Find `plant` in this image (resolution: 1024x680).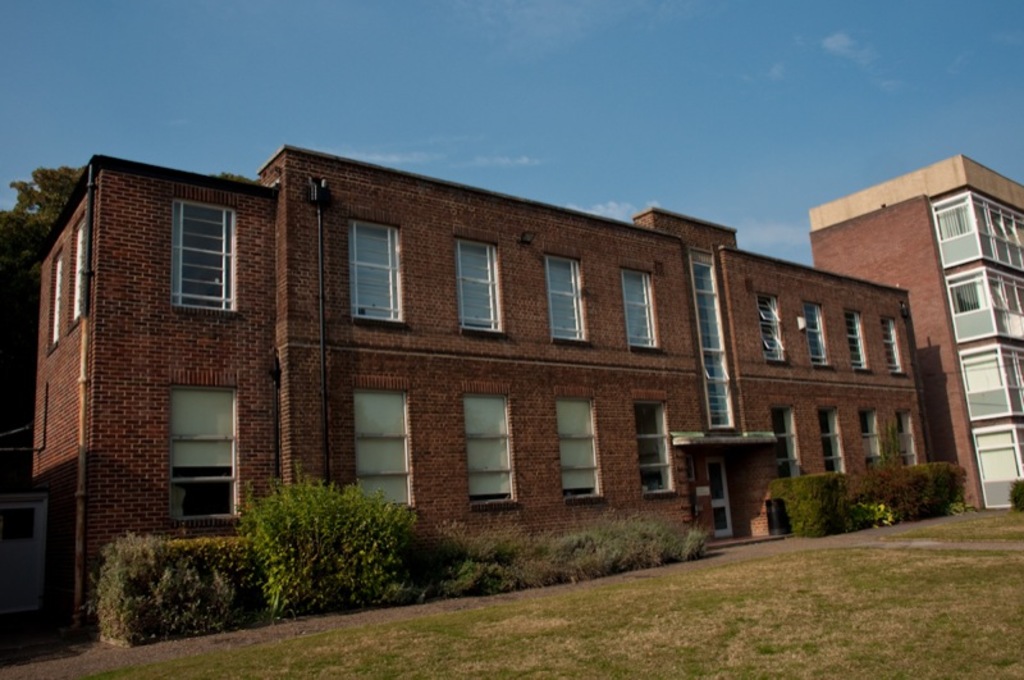
bbox=(1007, 478, 1023, 519).
